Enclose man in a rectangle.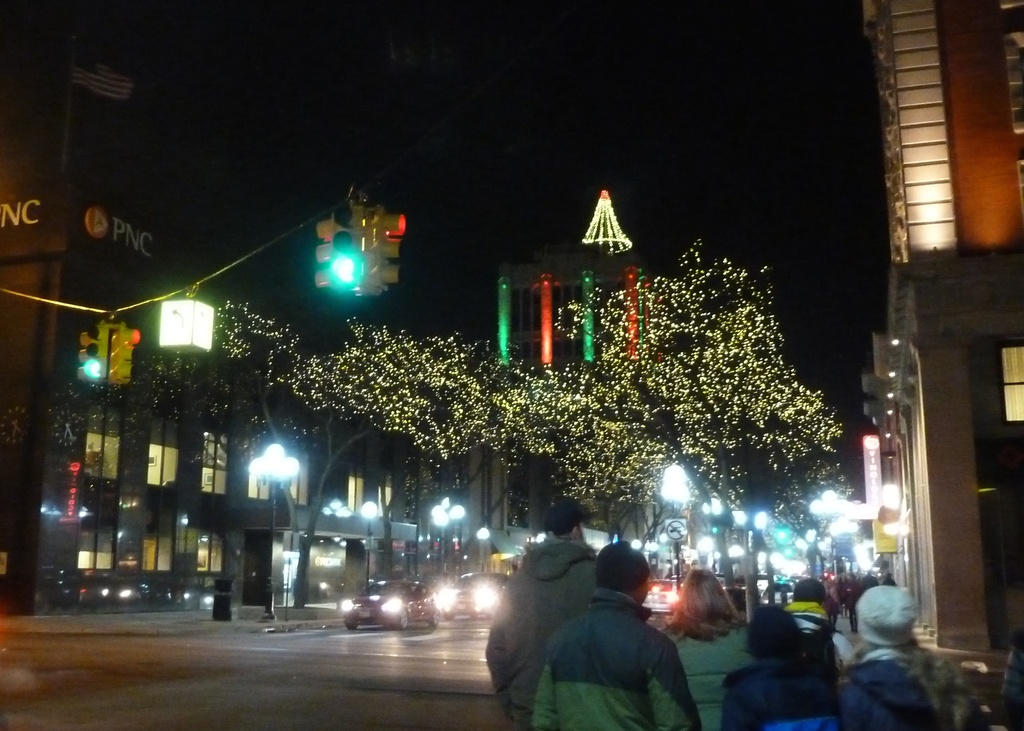
<bbox>540, 542, 707, 723</bbox>.
